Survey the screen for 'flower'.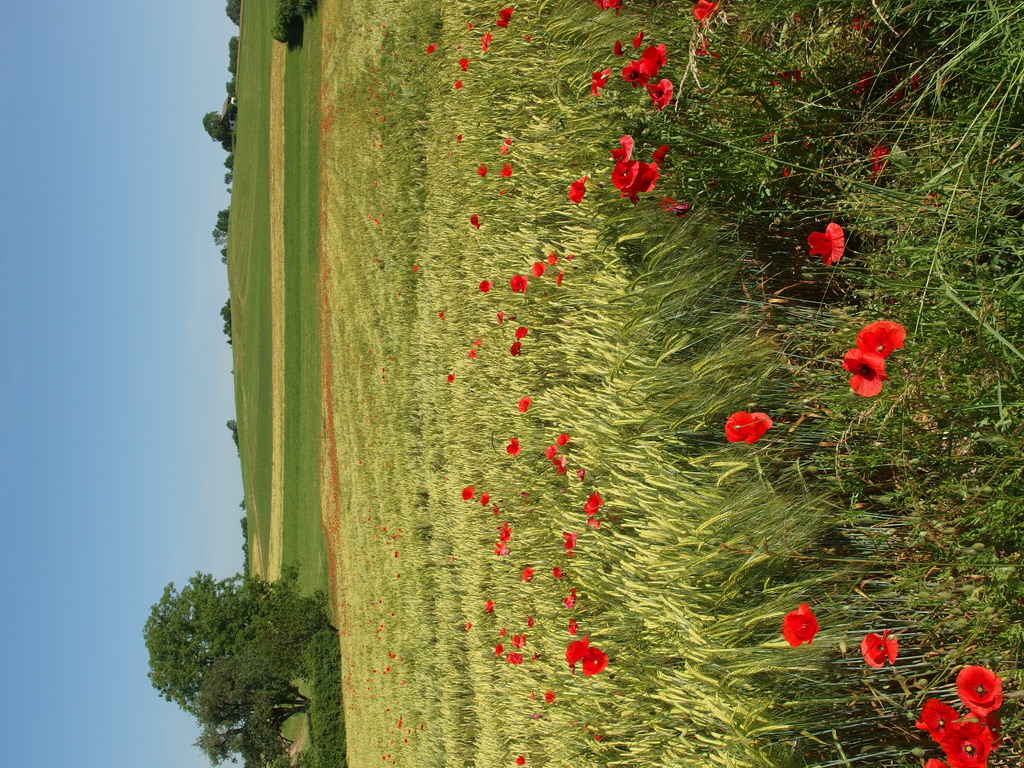
Survey found: 396, 290, 401, 295.
